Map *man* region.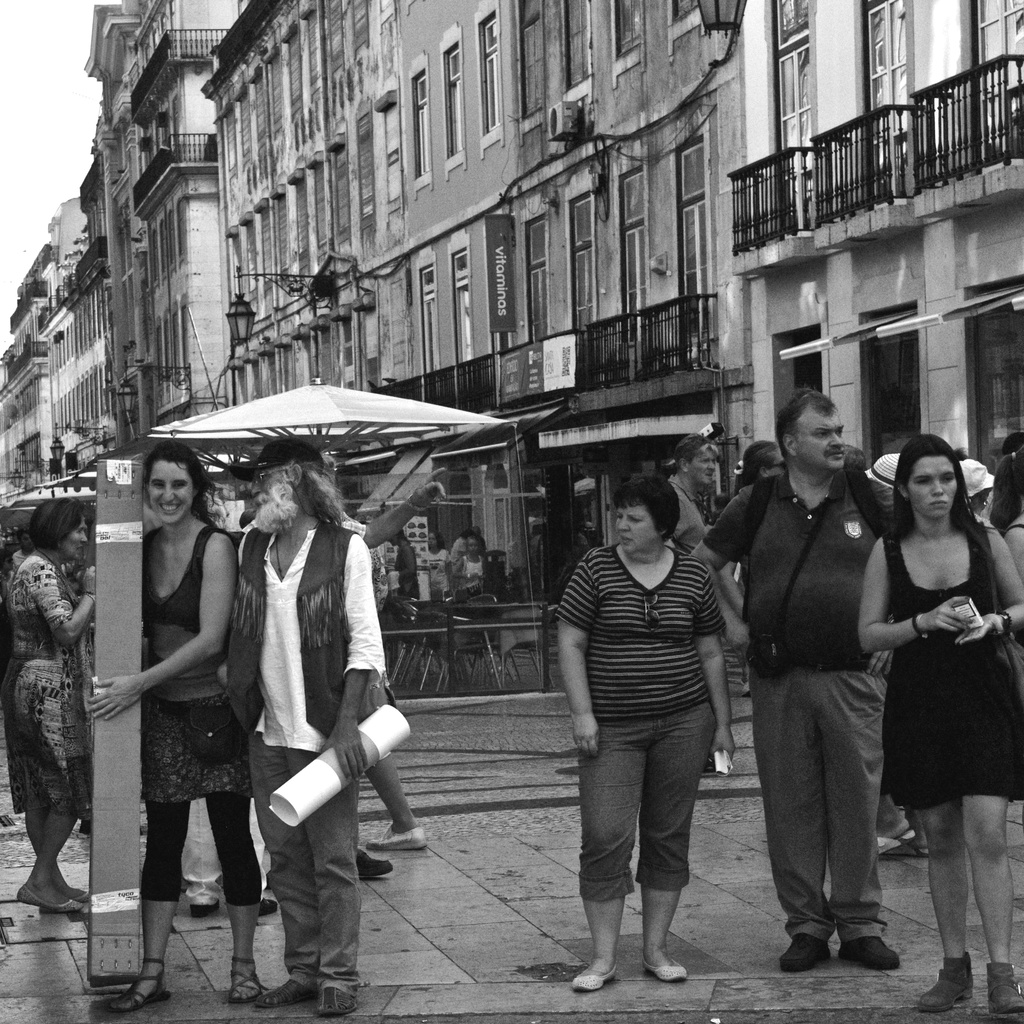
Mapped to l=221, t=435, r=390, b=1017.
